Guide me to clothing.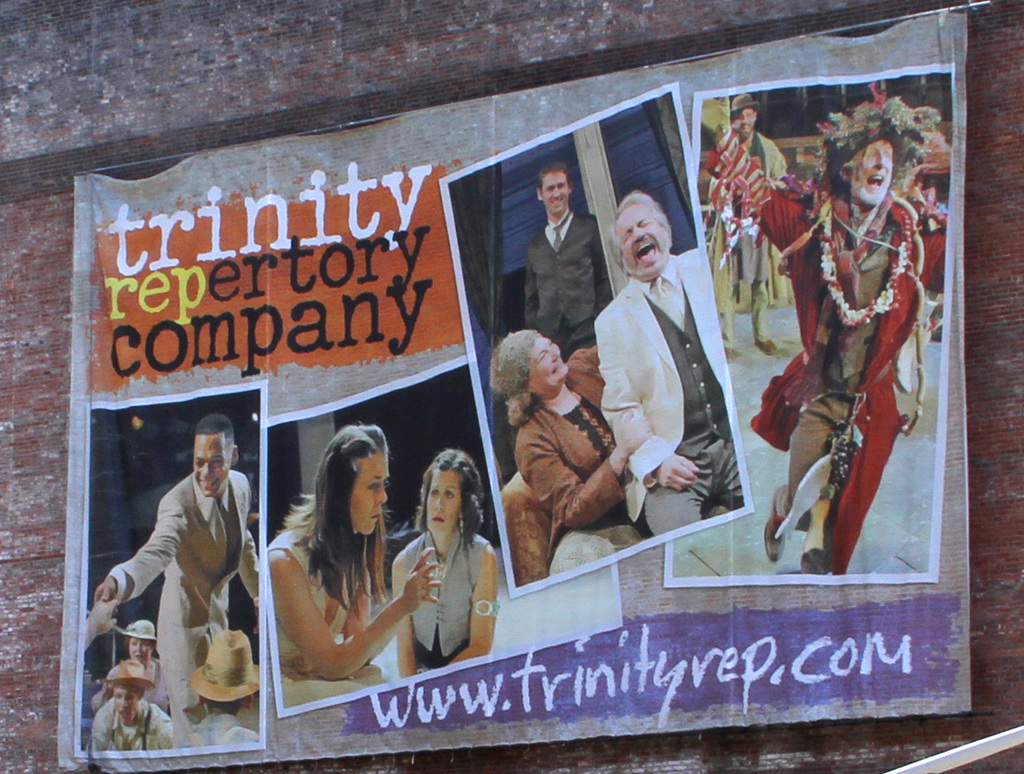
Guidance: pyautogui.locateOnScreen(524, 208, 609, 359).
